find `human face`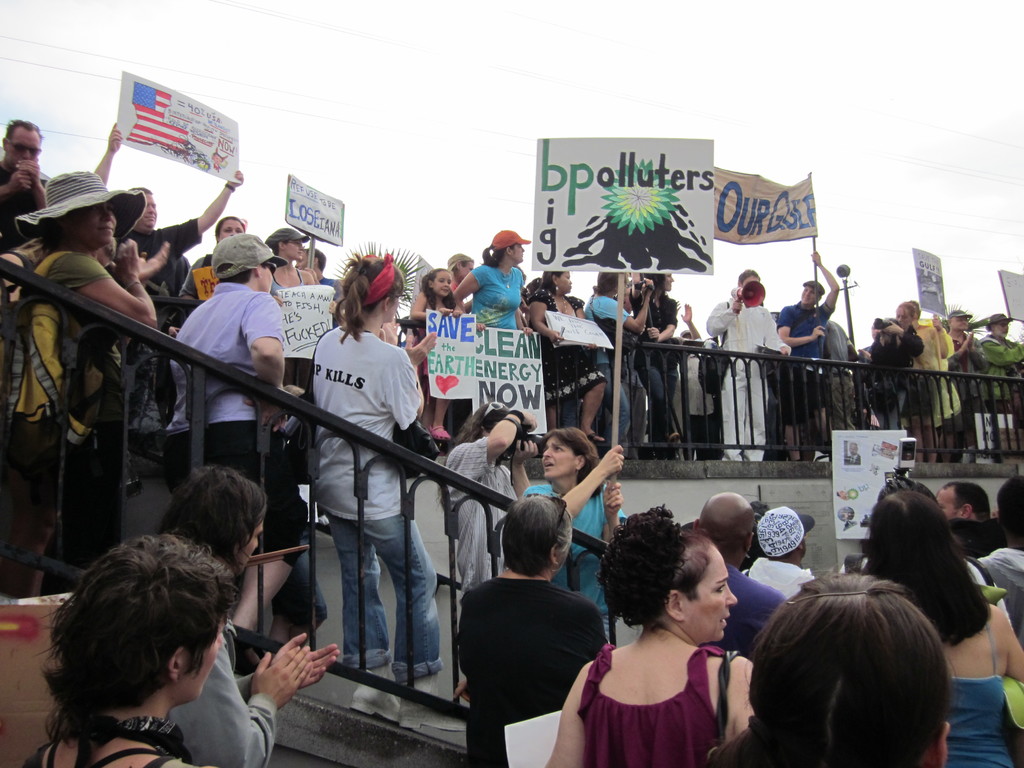
[x1=256, y1=255, x2=277, y2=294]
